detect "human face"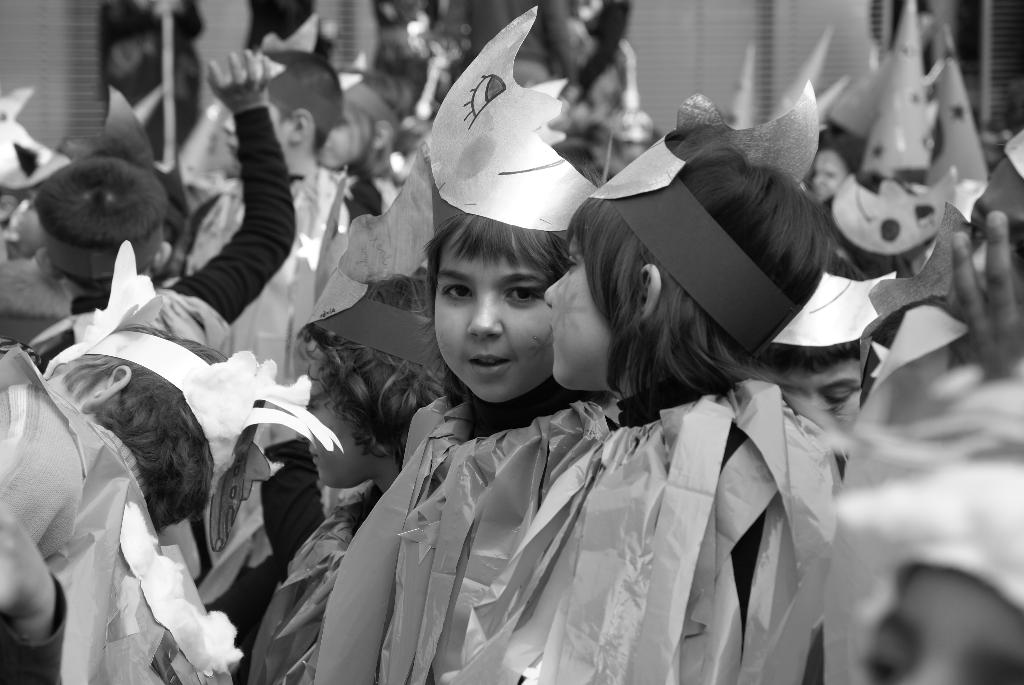
(x1=545, y1=236, x2=607, y2=381)
